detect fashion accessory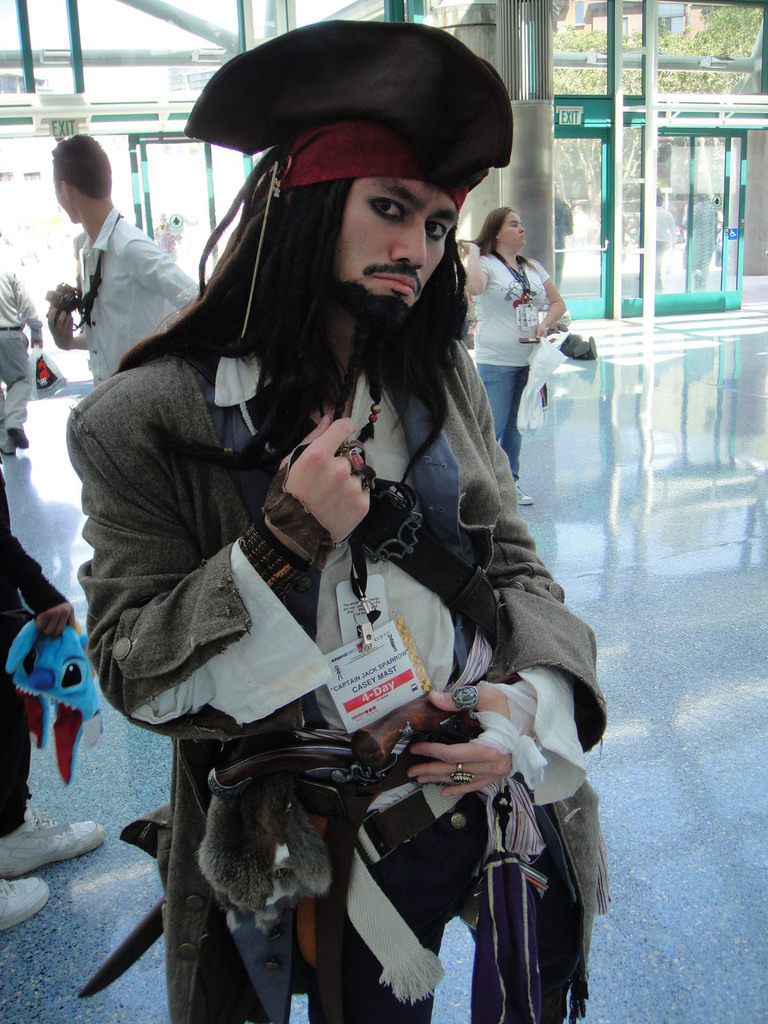
<box>184,24,510,163</box>
